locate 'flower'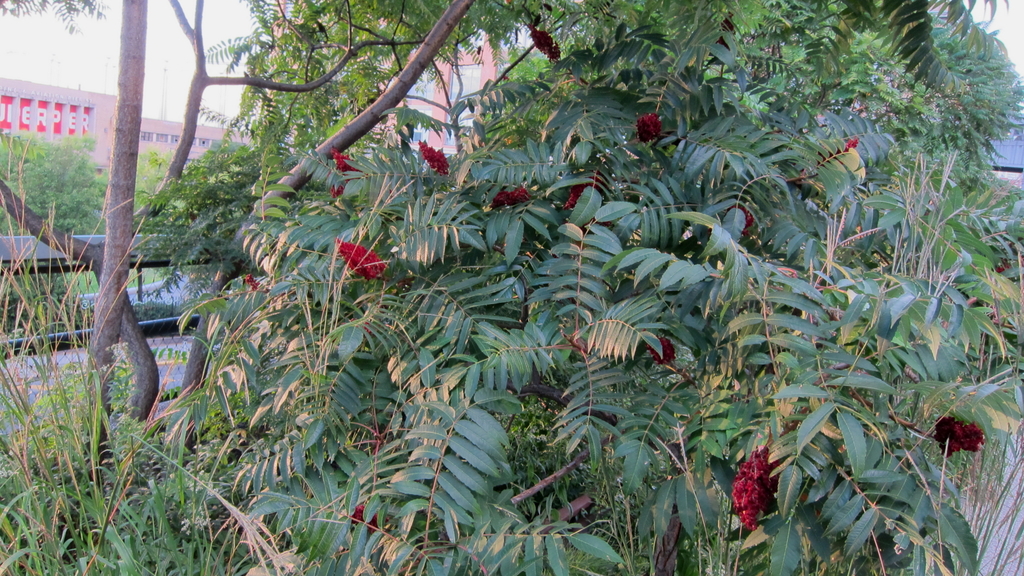
<bbox>351, 498, 390, 534</bbox>
